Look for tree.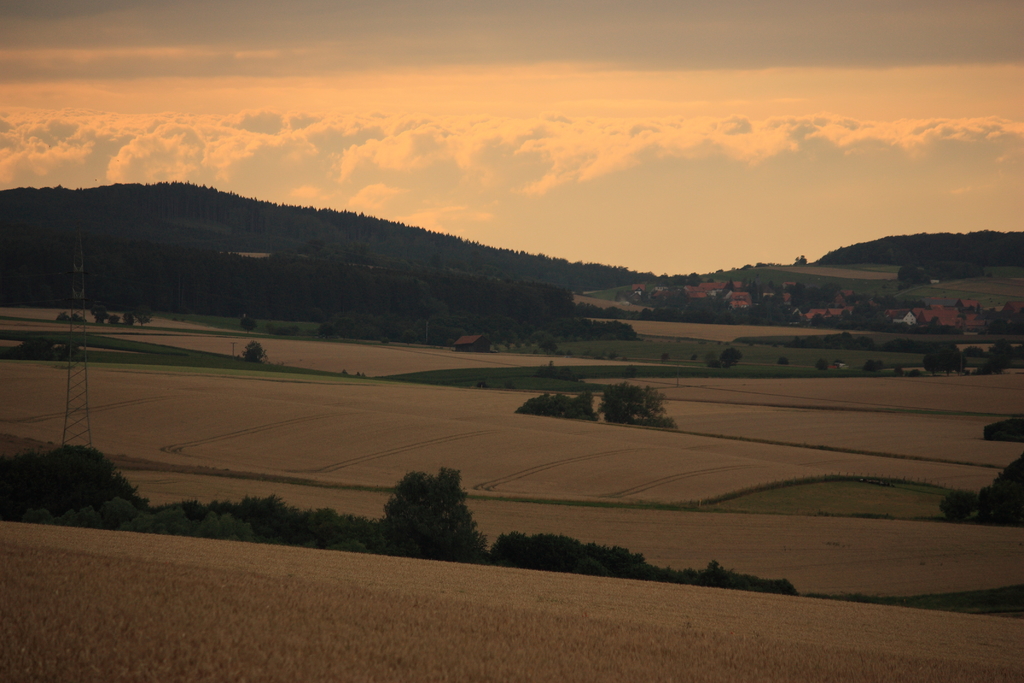
Found: bbox=(717, 343, 745, 365).
